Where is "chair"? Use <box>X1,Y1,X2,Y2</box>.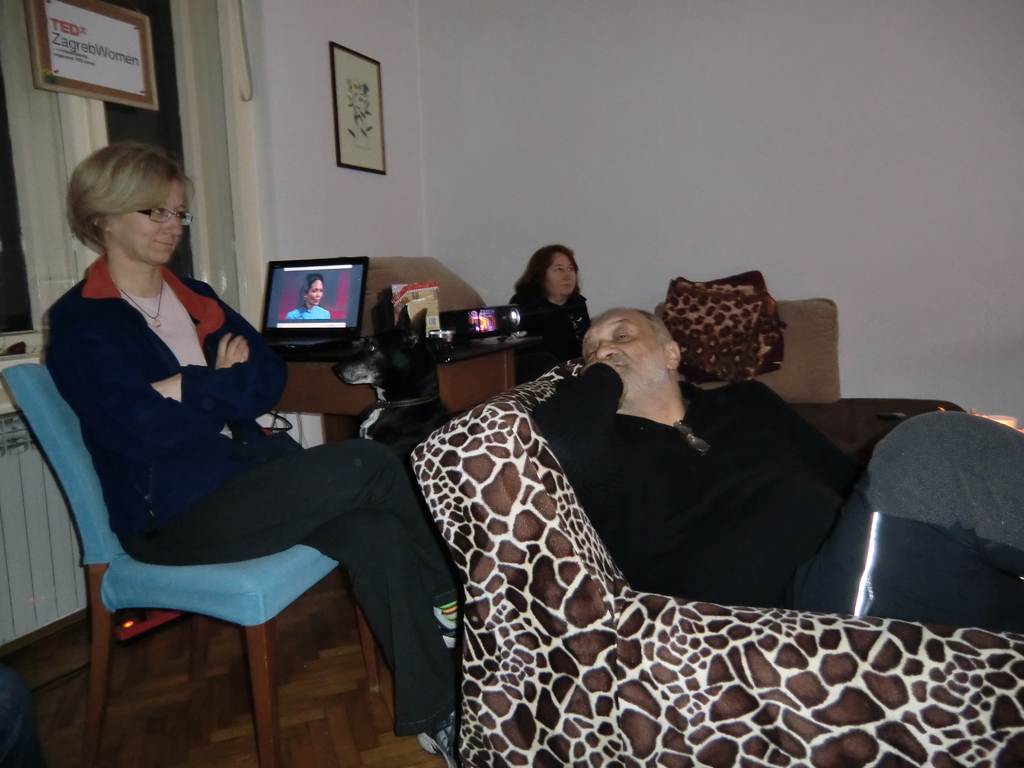
<box>5,366,386,767</box>.
